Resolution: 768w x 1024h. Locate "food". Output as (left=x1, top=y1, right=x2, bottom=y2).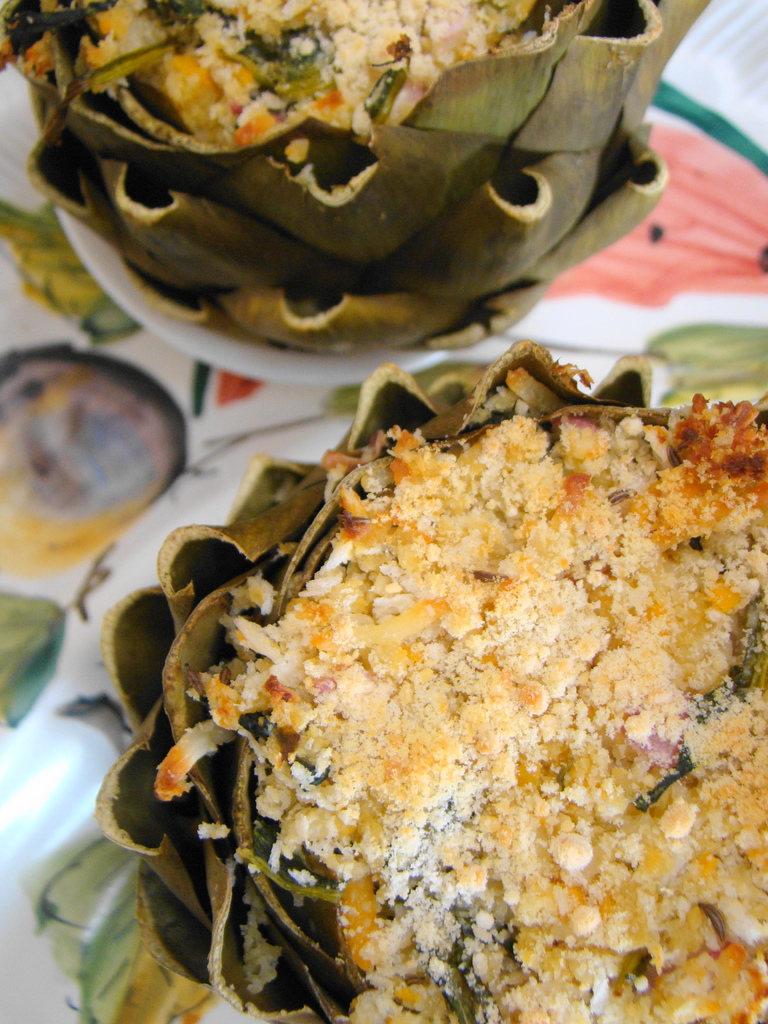
(left=0, top=0, right=707, bottom=355).
